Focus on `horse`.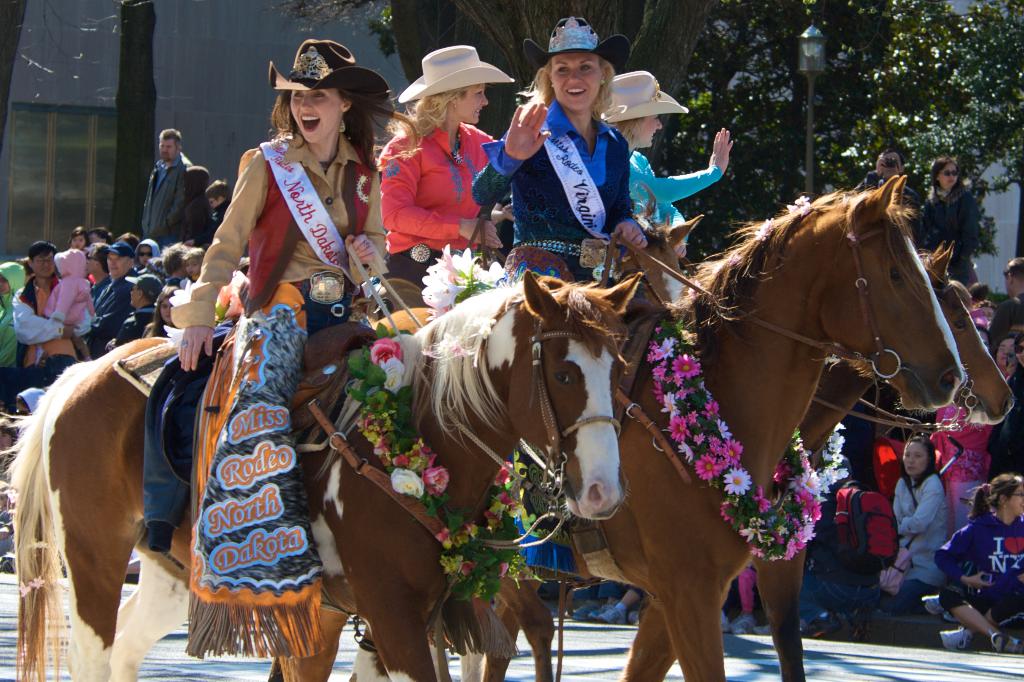
Focused at (269, 180, 703, 678).
